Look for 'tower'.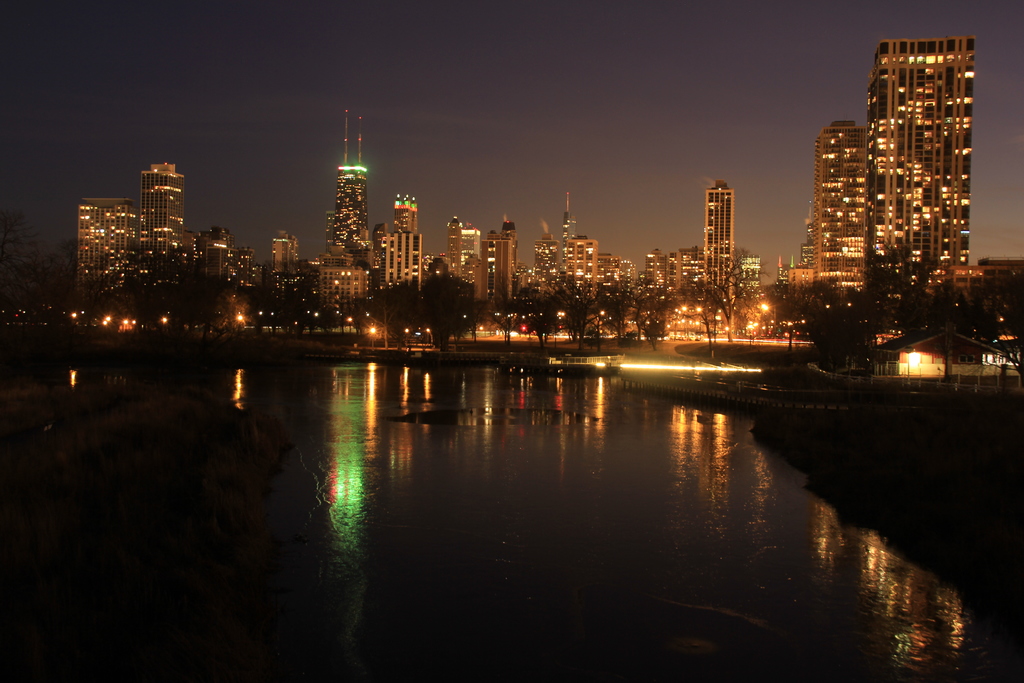
Found: (812,120,863,294).
